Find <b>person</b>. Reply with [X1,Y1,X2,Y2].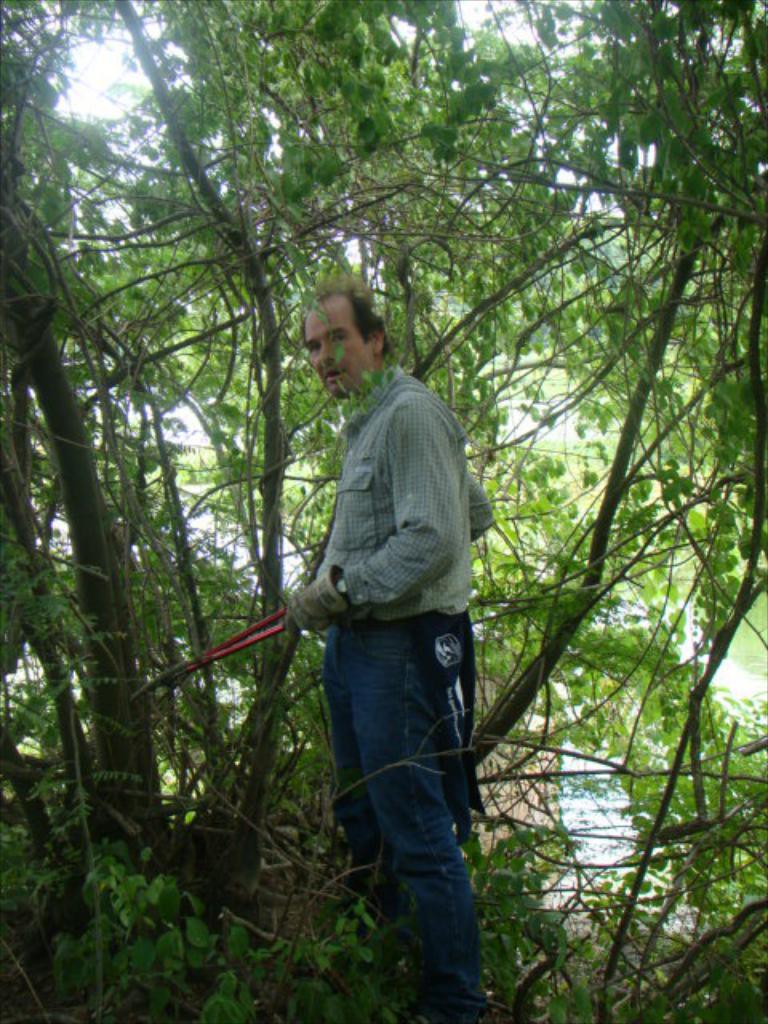
[275,280,498,1000].
